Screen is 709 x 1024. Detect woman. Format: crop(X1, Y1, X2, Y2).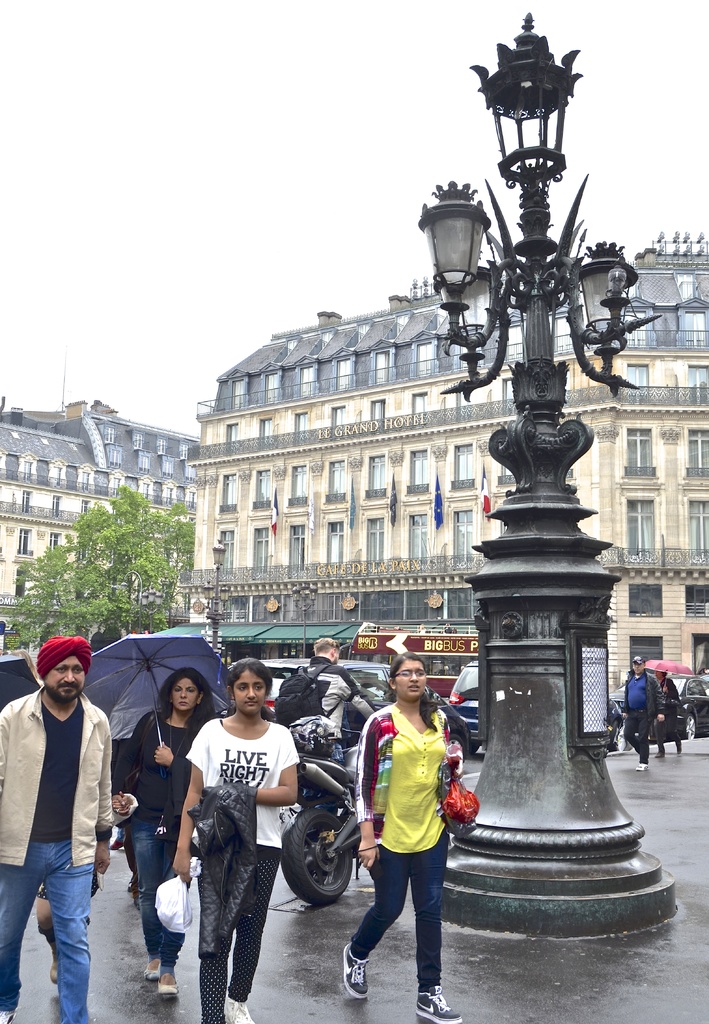
crop(115, 669, 218, 1003).
